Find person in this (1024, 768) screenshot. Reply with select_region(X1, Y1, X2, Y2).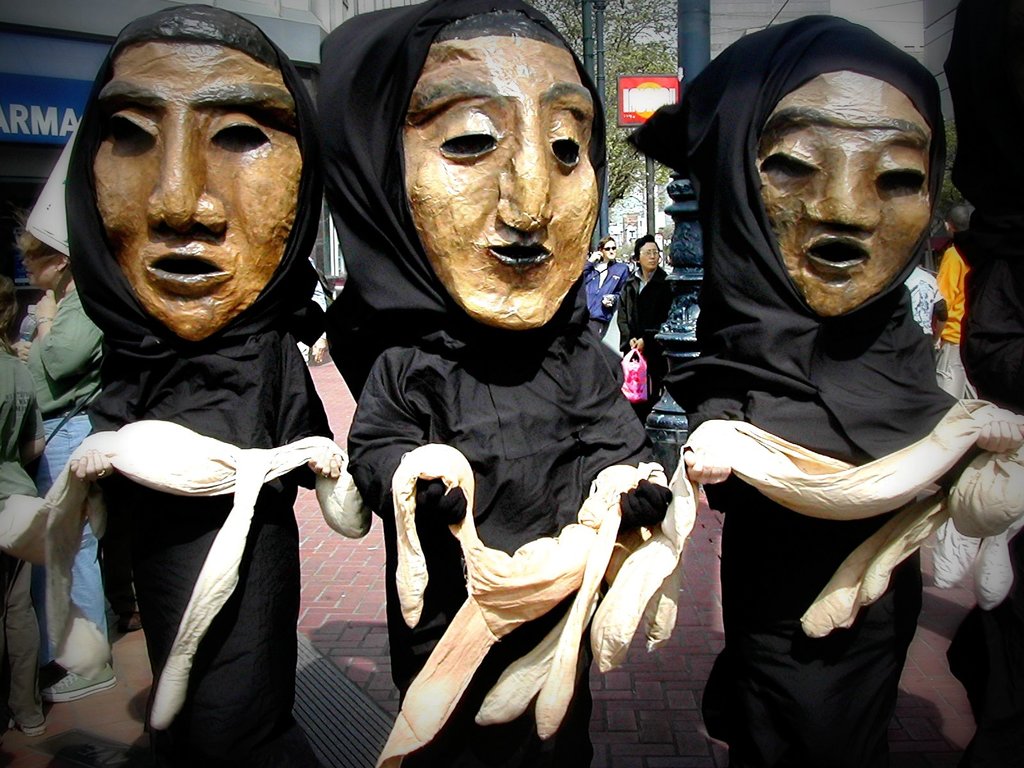
select_region(605, 235, 657, 421).
